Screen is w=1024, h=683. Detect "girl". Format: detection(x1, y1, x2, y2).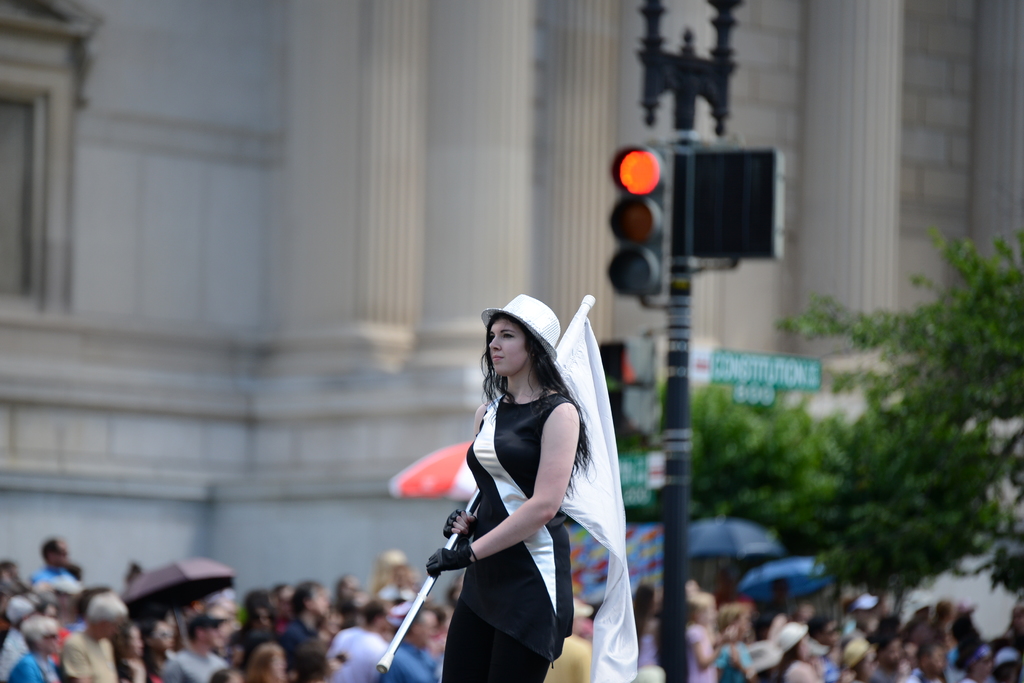
detection(444, 568, 474, 618).
